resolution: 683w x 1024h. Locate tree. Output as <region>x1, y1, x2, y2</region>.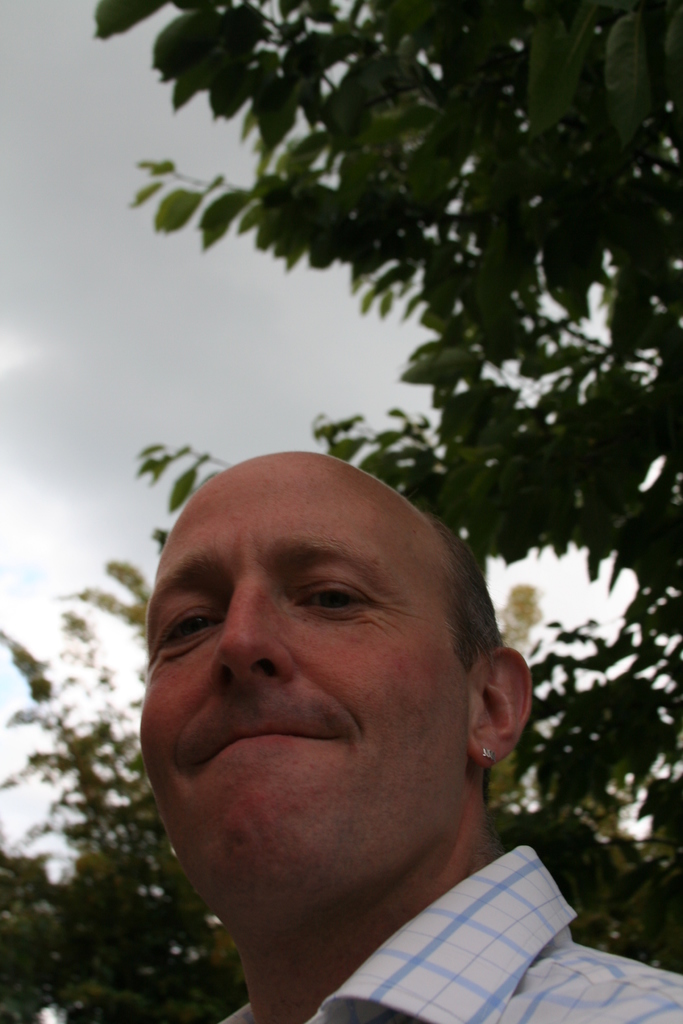
<region>130, 11, 682, 925</region>.
